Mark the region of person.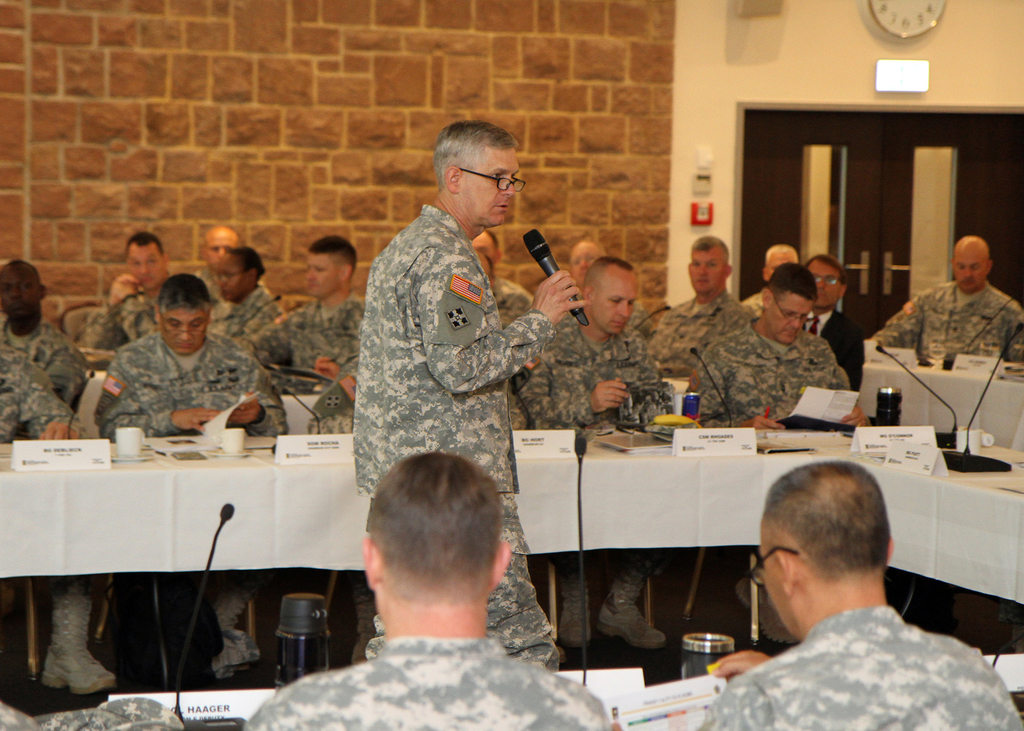
Region: x1=700 y1=460 x2=1023 y2=730.
